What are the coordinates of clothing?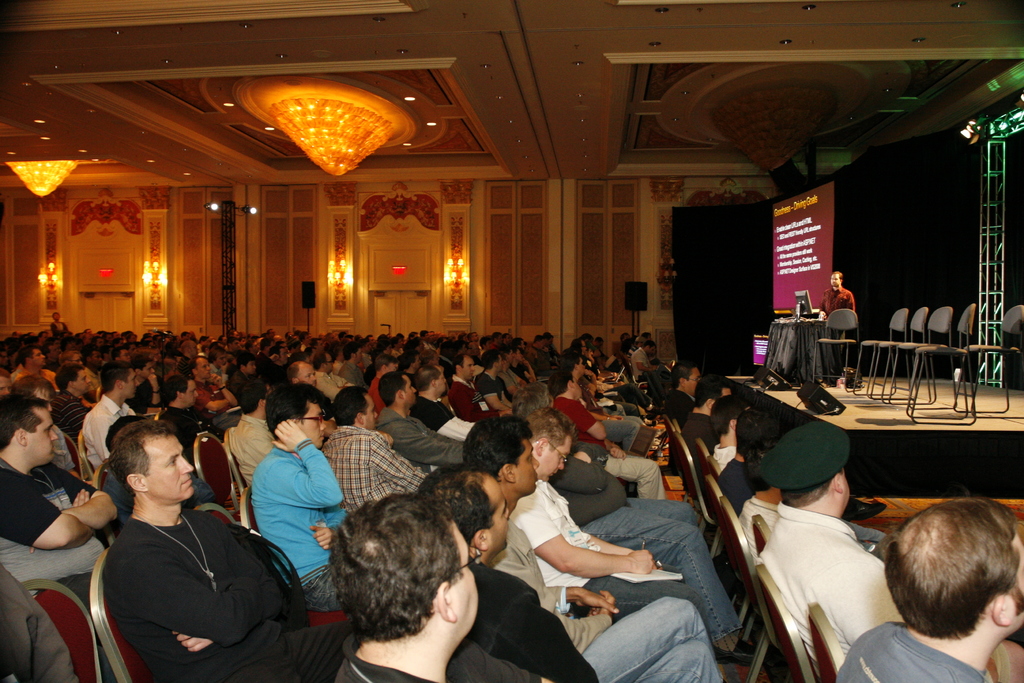
l=497, t=365, r=524, b=388.
